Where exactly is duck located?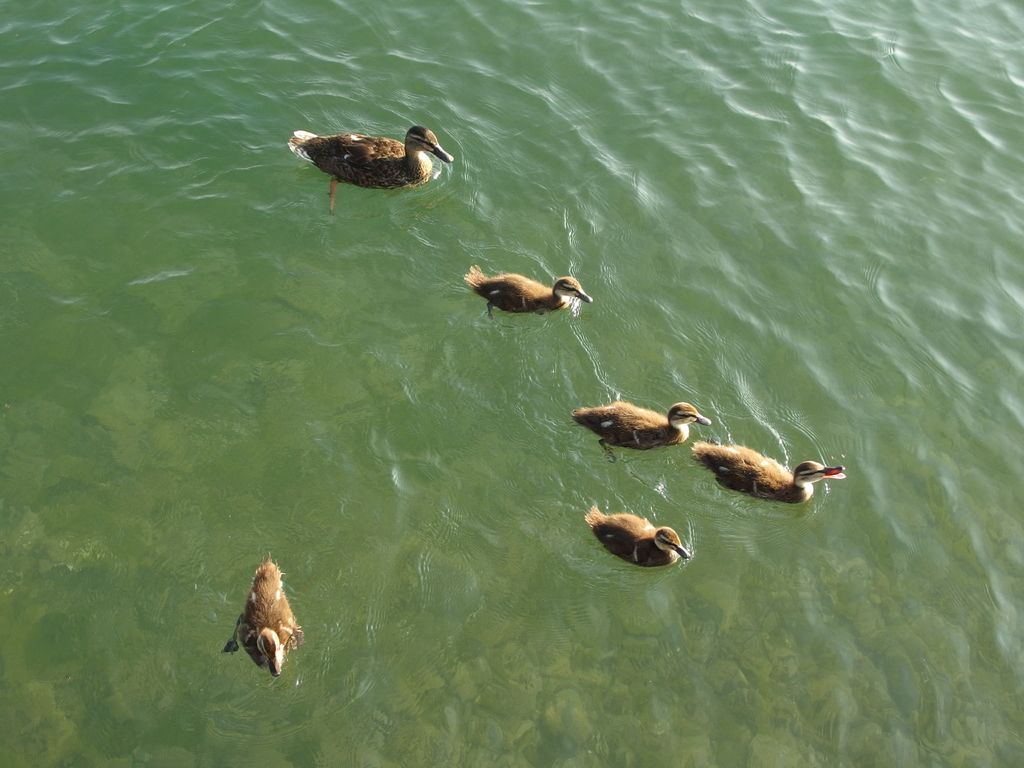
Its bounding box is (575,505,694,570).
